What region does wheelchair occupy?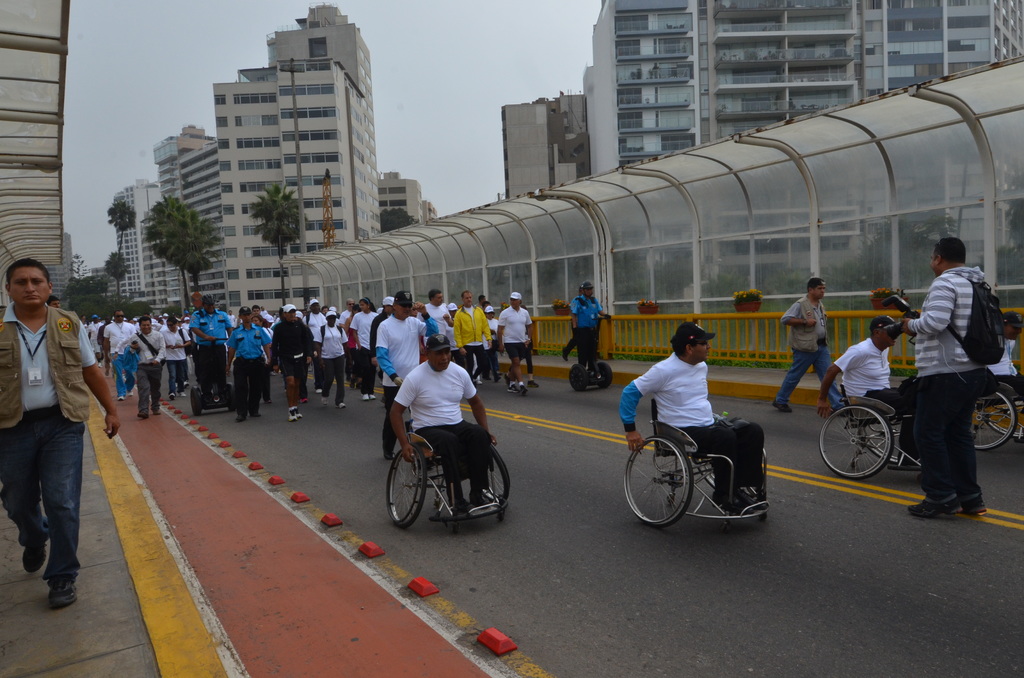
947 347 1023 452.
